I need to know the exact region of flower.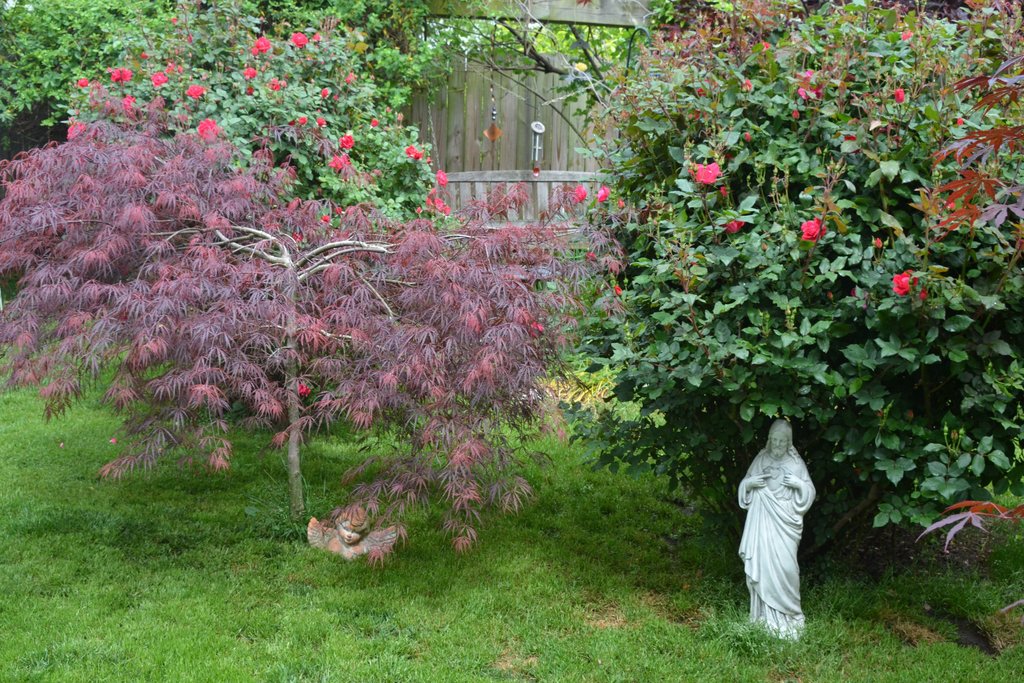
Region: <region>918, 288, 929, 299</region>.
